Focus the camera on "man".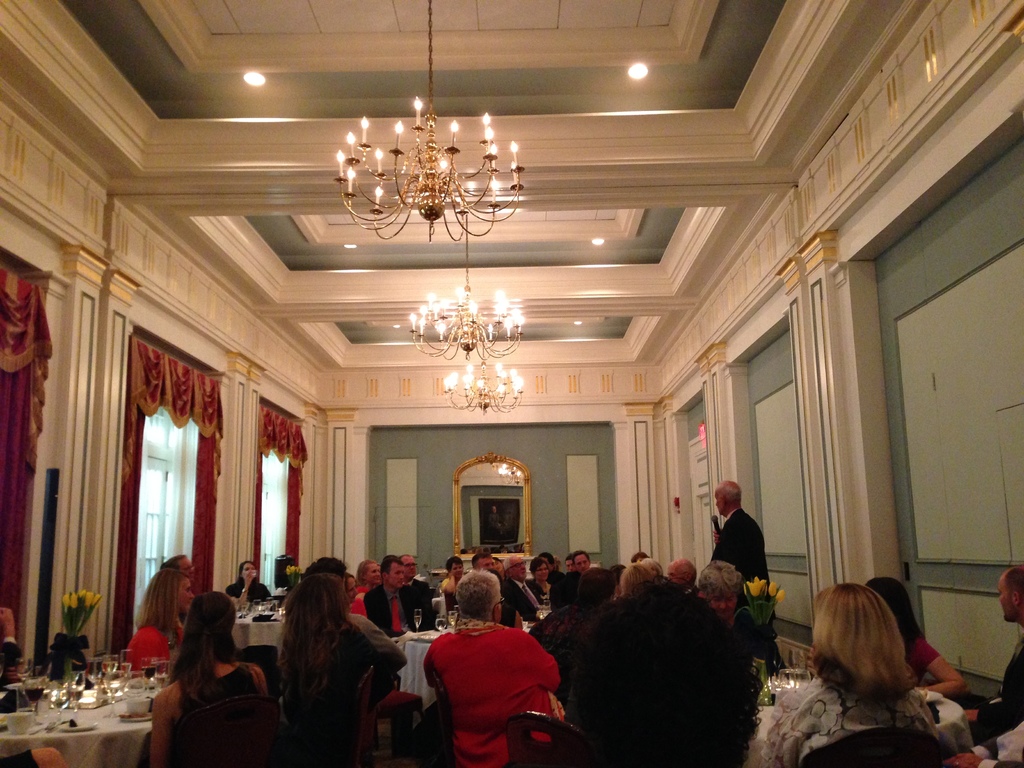
Focus region: 399:554:437:632.
